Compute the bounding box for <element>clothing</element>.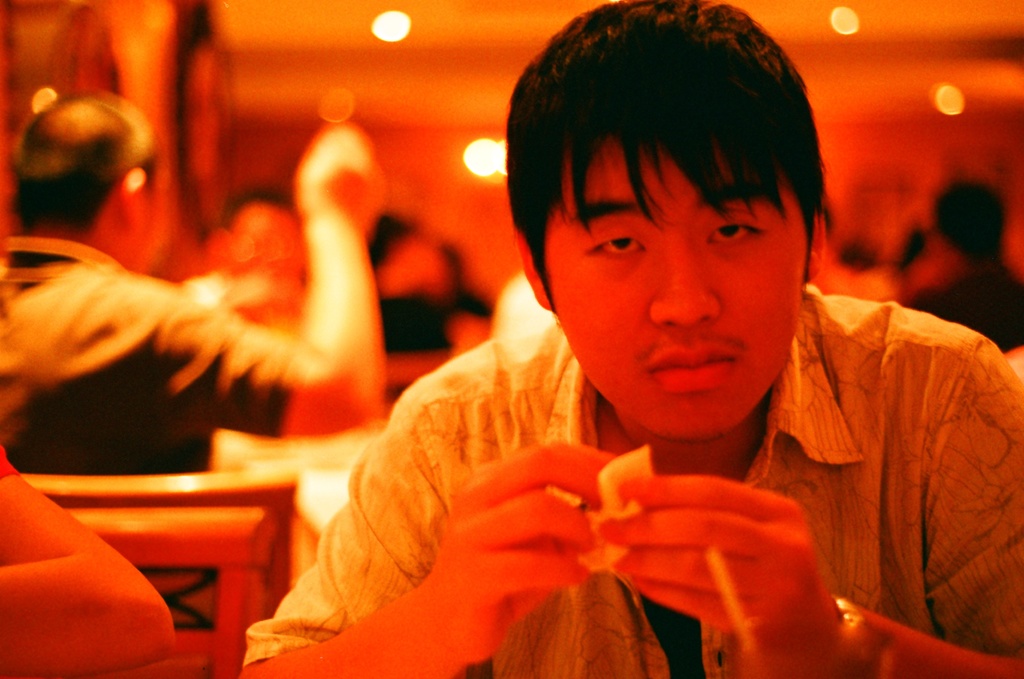
[x1=0, y1=231, x2=301, y2=477].
